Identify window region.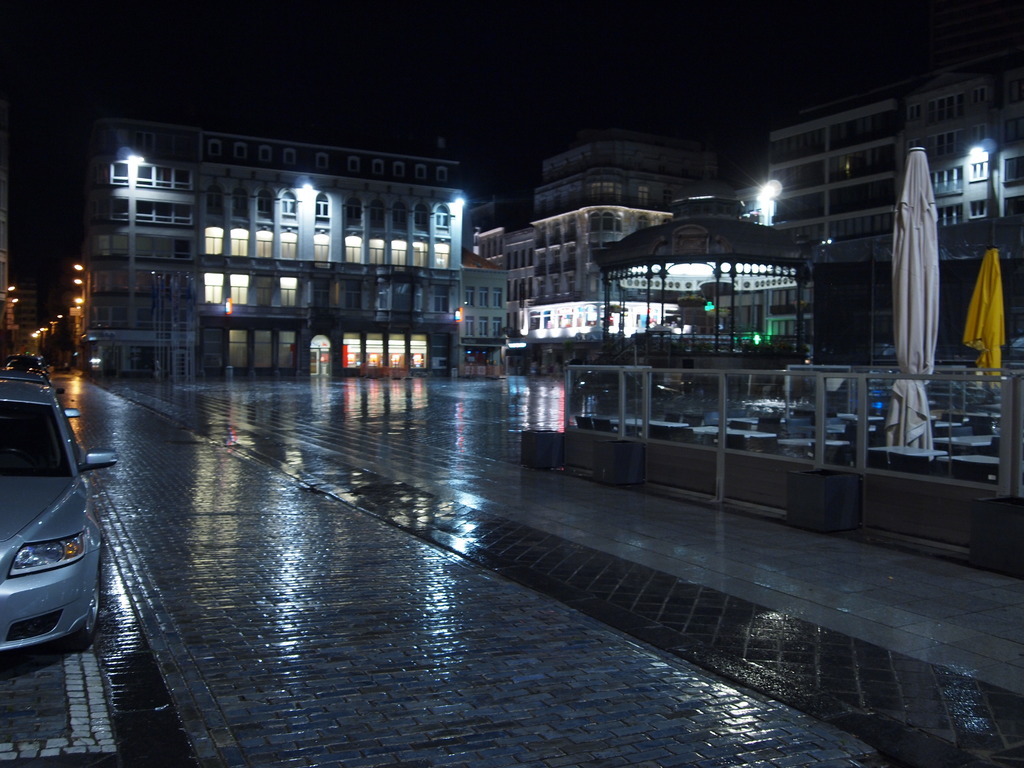
Region: {"left": 477, "top": 244, "right": 485, "bottom": 259}.
